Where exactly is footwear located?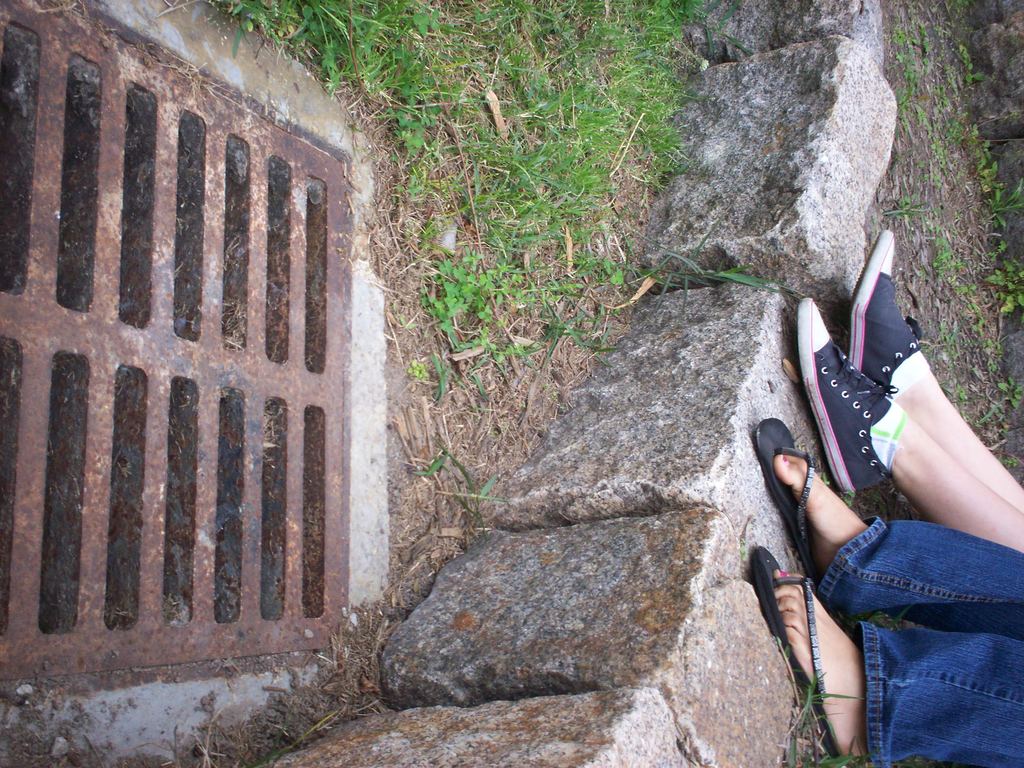
Its bounding box is box=[798, 294, 902, 493].
